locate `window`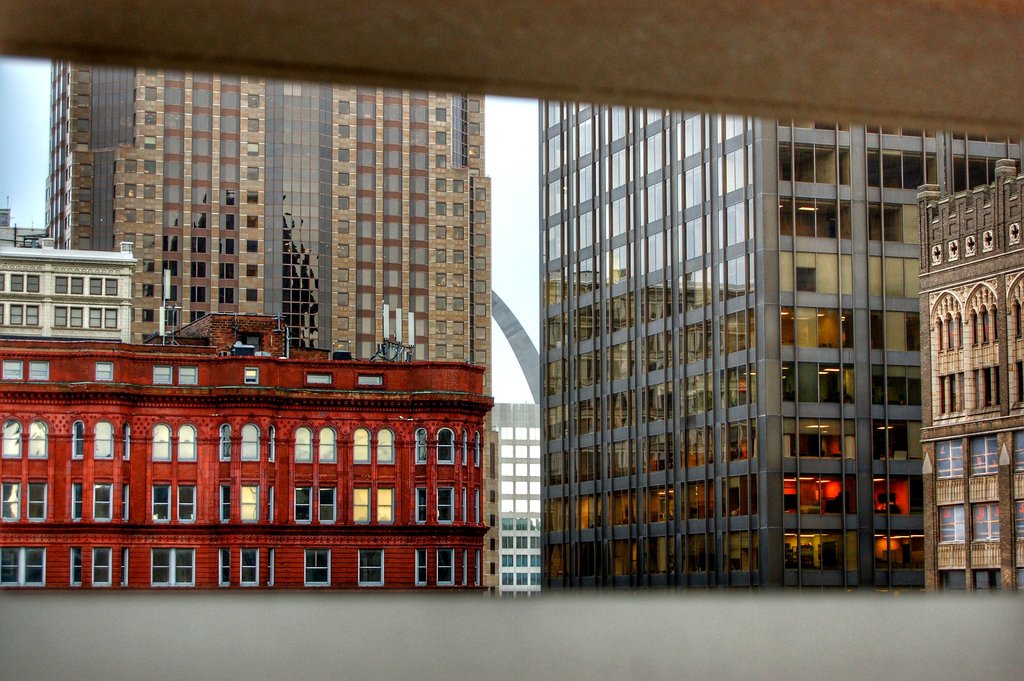
150 484 170 520
